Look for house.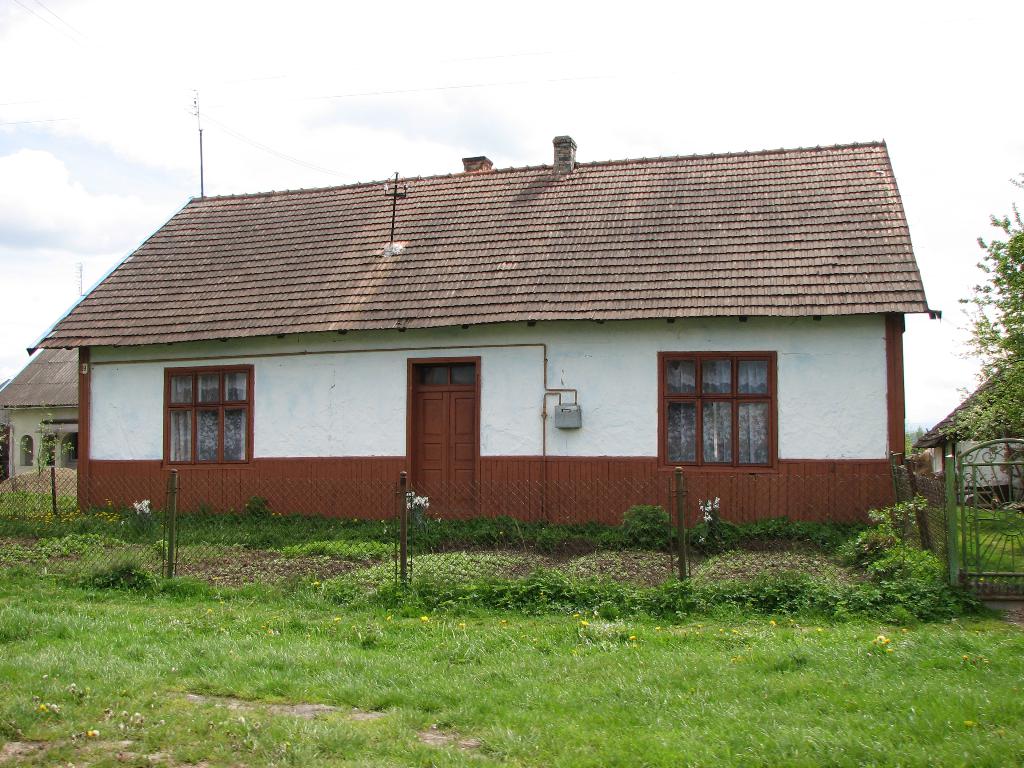
Found: bbox(76, 125, 918, 574).
